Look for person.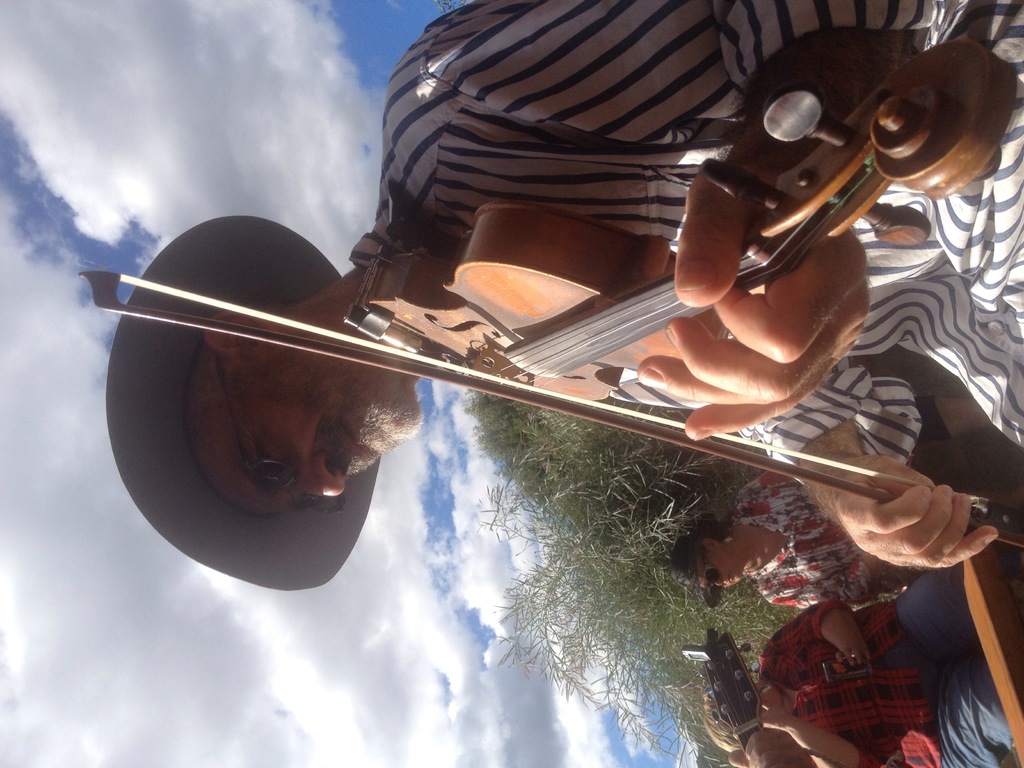
Found: bbox=(106, 0, 1023, 568).
